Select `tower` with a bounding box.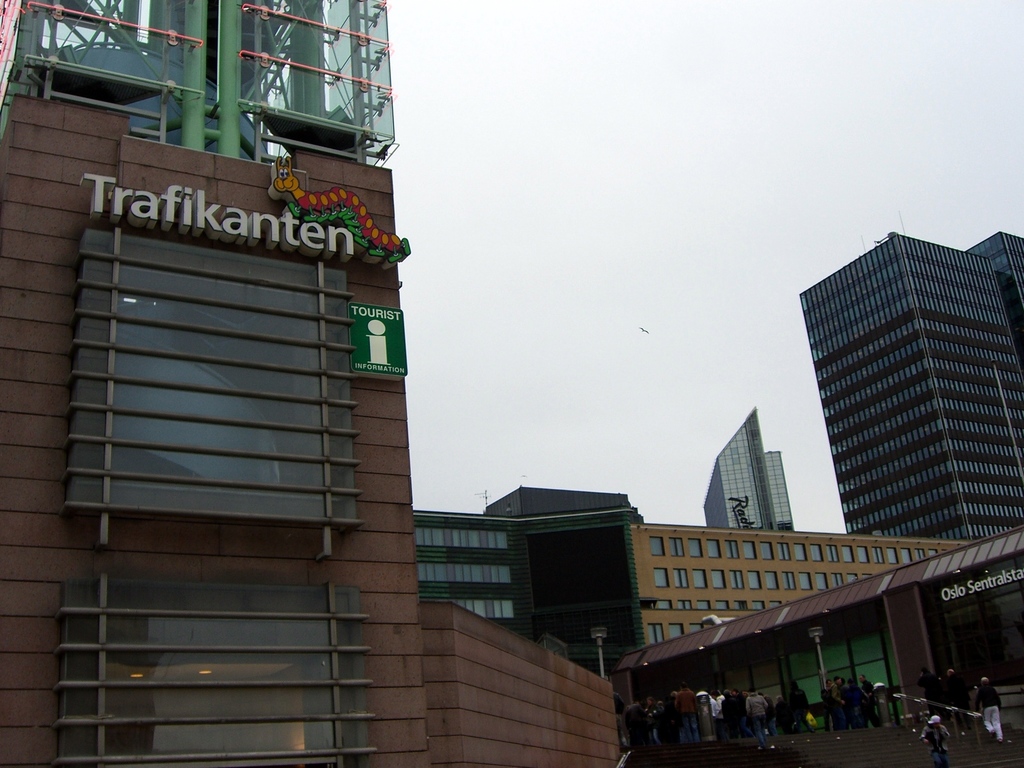
(left=0, top=0, right=433, bottom=767).
